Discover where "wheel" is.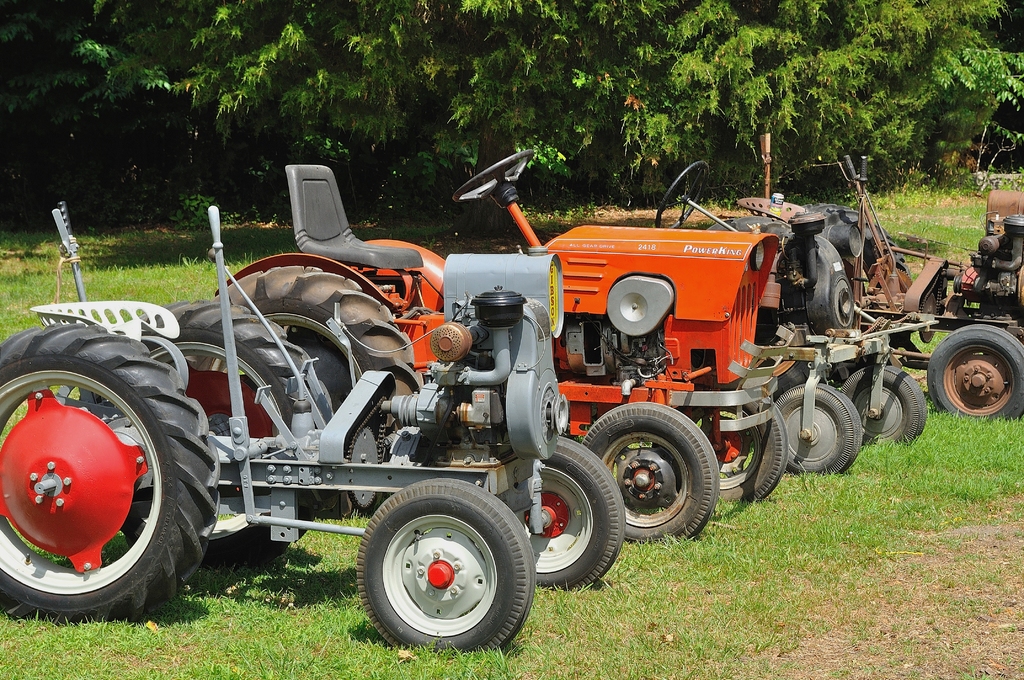
Discovered at [left=923, top=325, right=1023, bottom=421].
